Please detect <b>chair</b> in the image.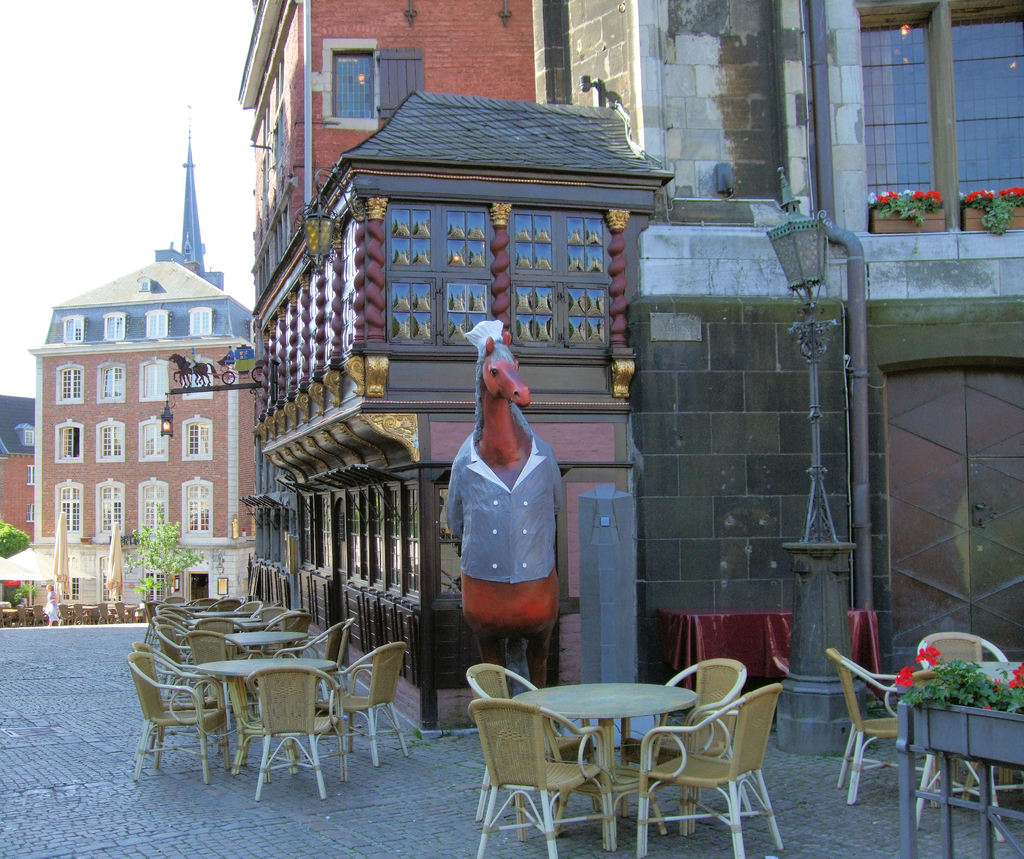
<region>638, 684, 780, 858</region>.
